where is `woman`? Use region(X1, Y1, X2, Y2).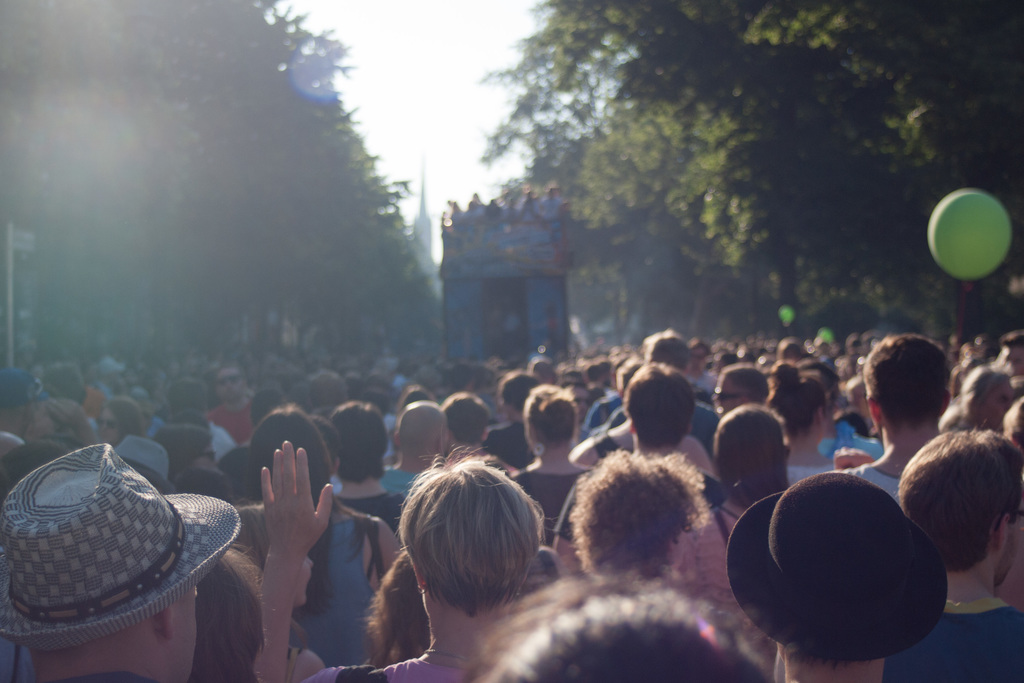
region(248, 409, 401, 666).
